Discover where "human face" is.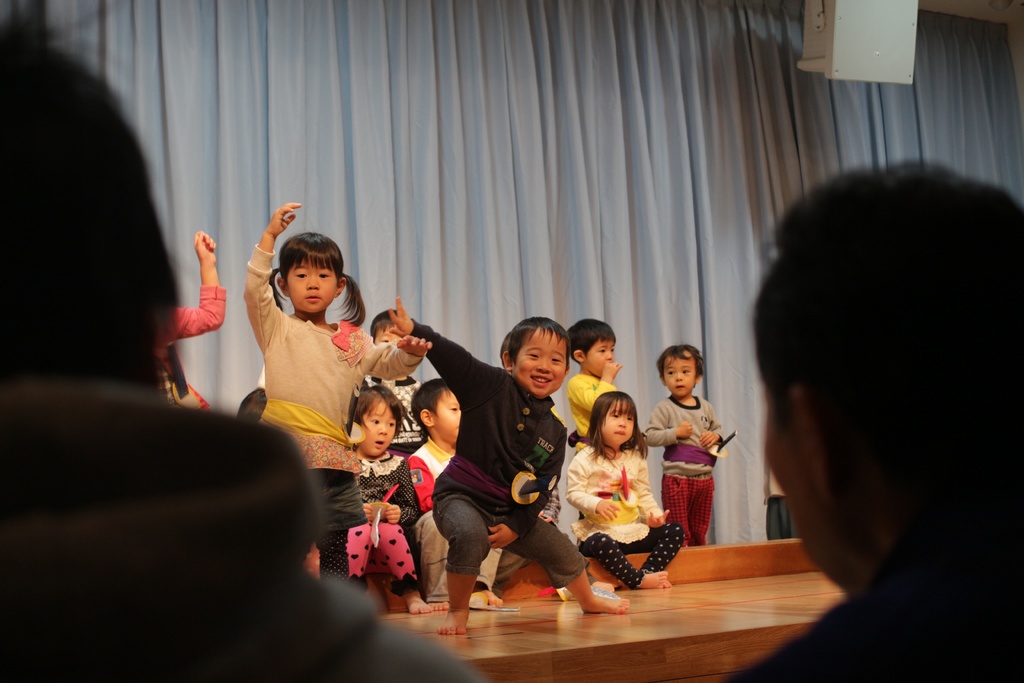
Discovered at locate(602, 402, 637, 444).
